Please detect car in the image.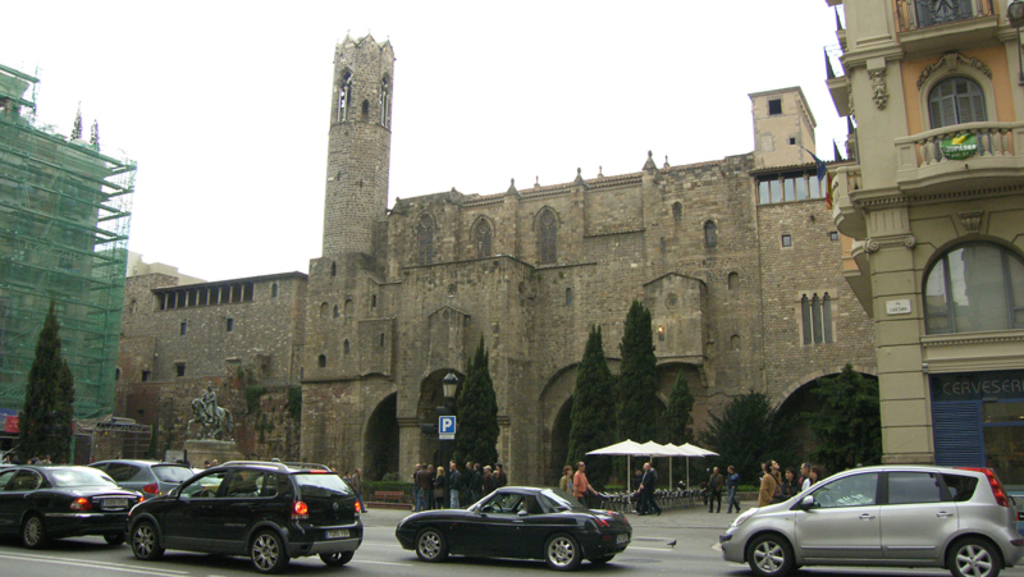
region(0, 464, 148, 548).
